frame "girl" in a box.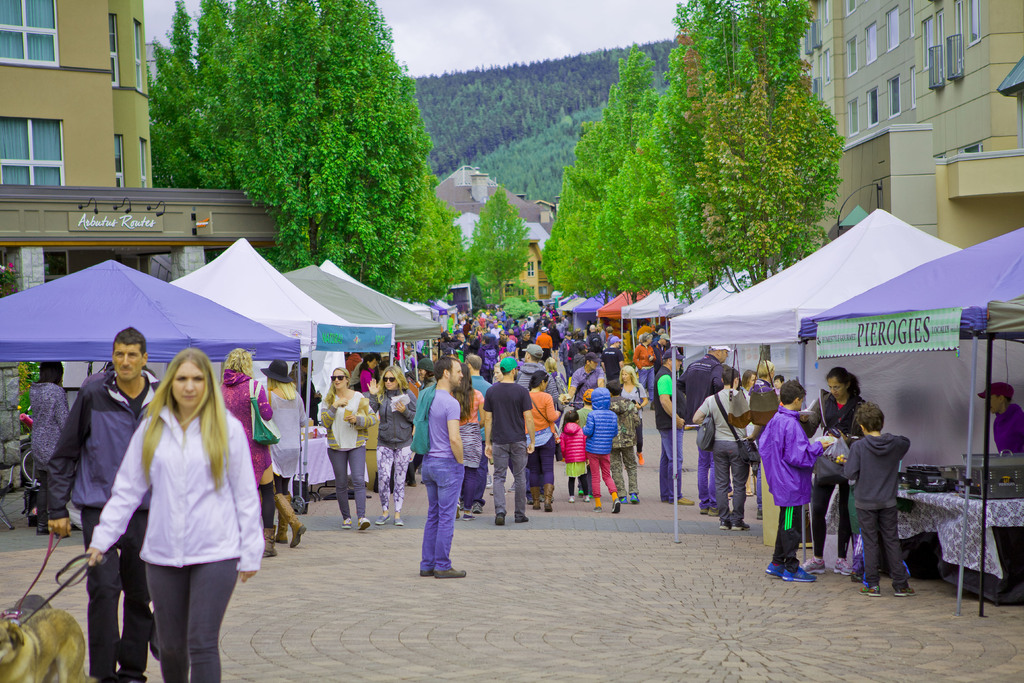
region(558, 411, 586, 506).
